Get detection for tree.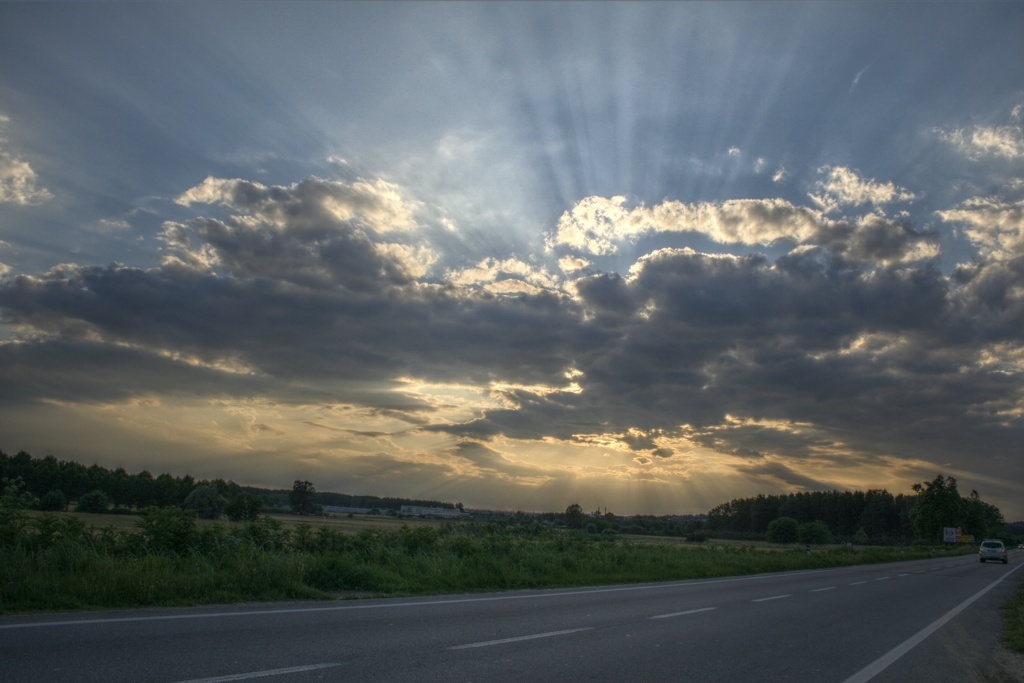
Detection: bbox=(893, 459, 1007, 559).
